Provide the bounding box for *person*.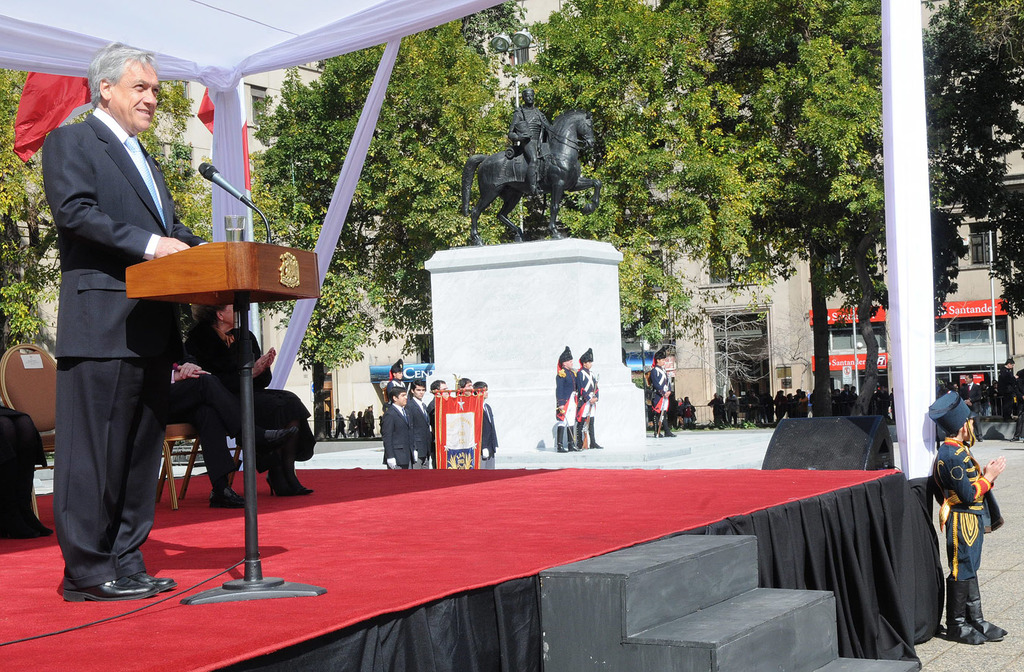
crop(193, 300, 319, 496).
